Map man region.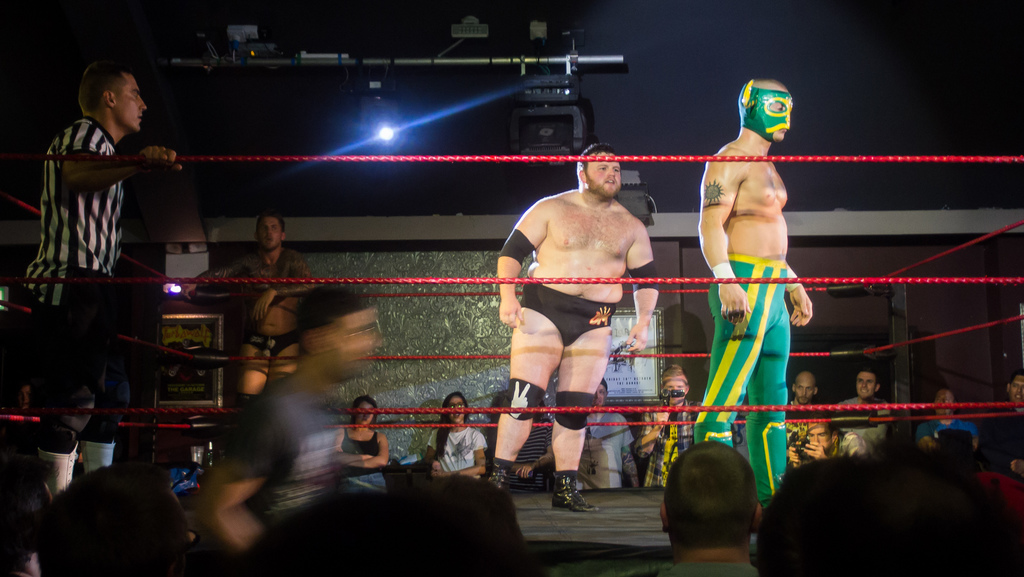
Mapped to bbox(995, 371, 1023, 467).
